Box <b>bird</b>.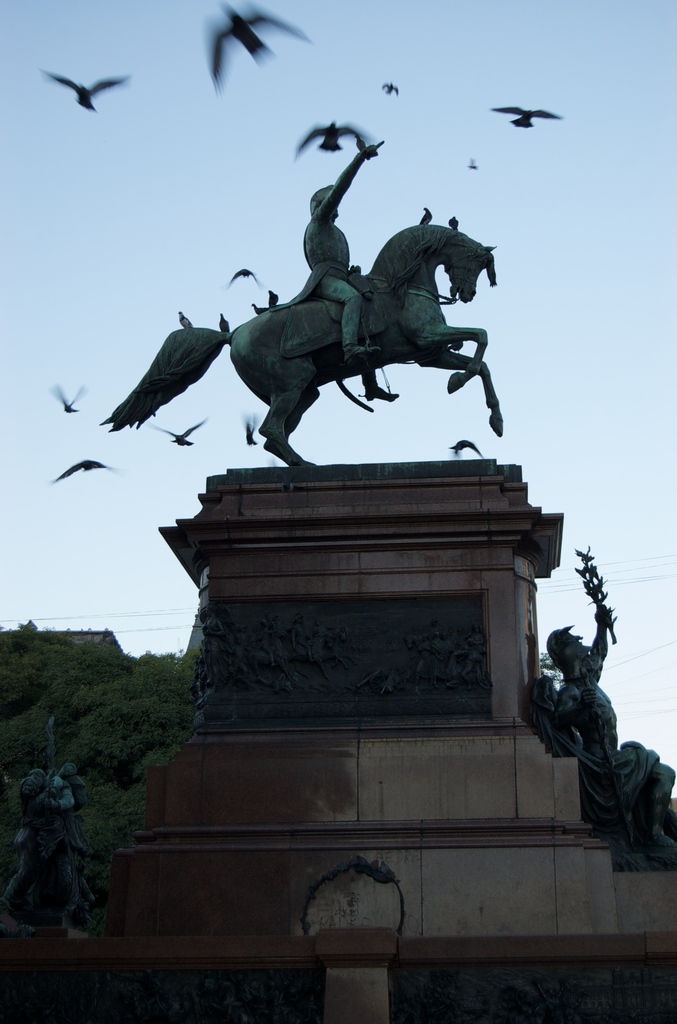
locate(295, 116, 380, 162).
